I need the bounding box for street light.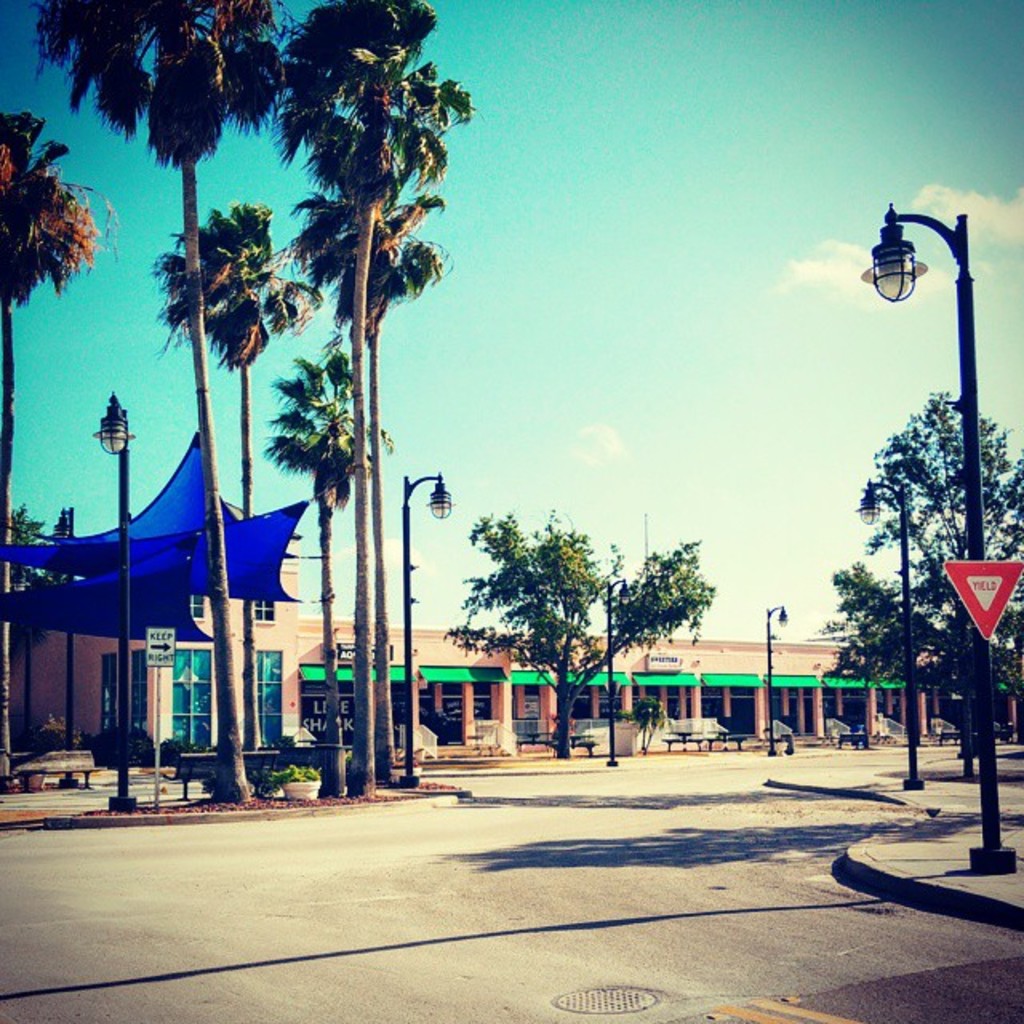
Here it is: 861:482:922:781.
